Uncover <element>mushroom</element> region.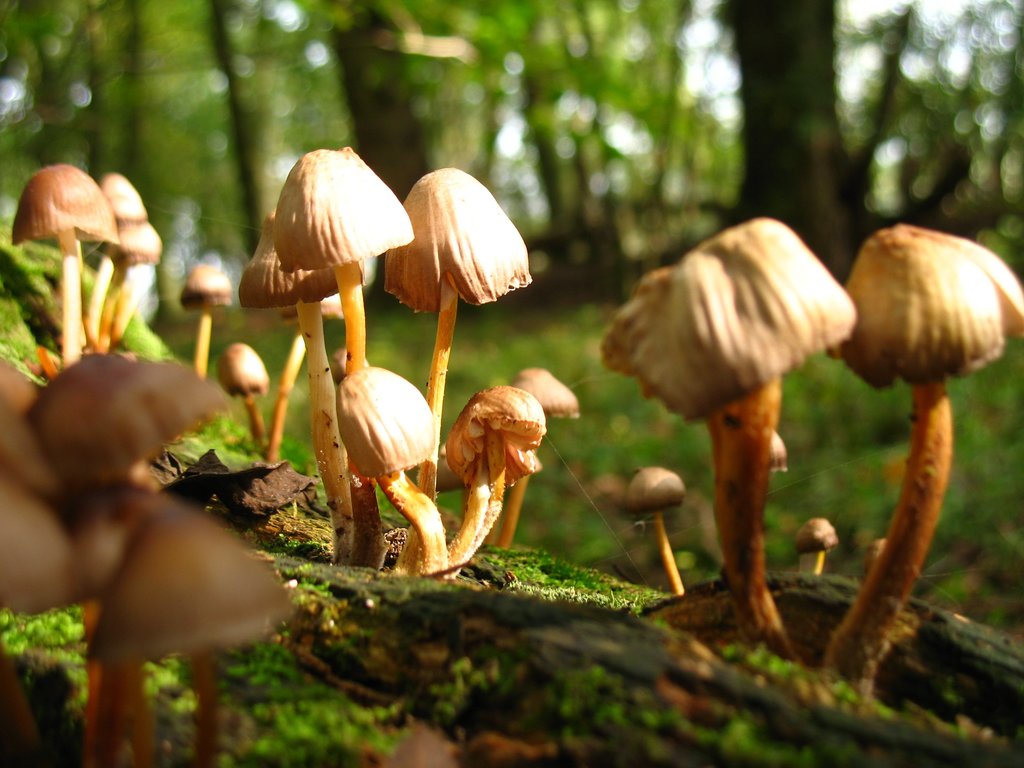
Uncovered: 799, 204, 1008, 698.
